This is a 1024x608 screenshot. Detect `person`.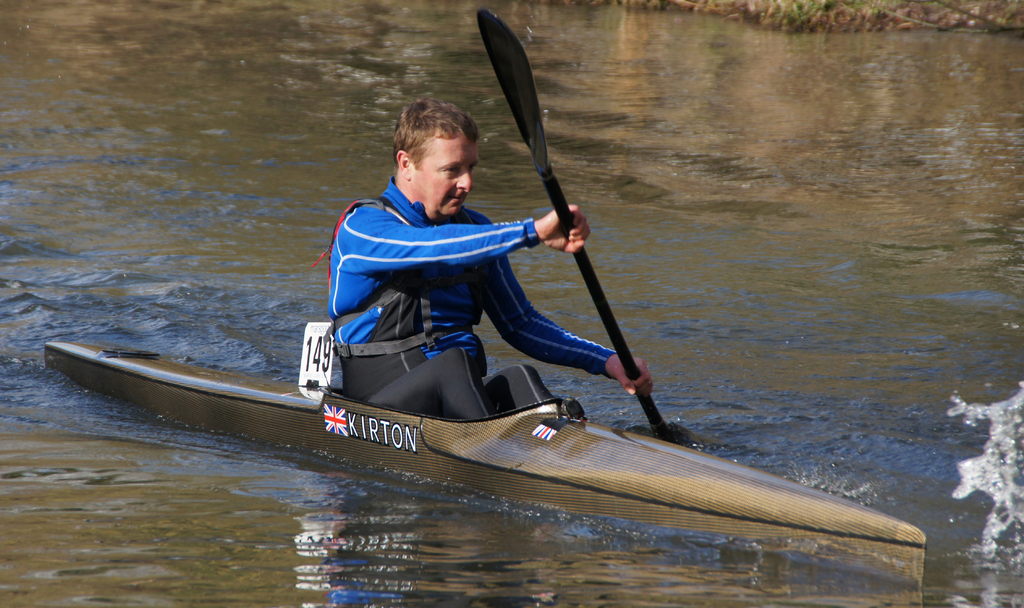
[316,98,657,422].
